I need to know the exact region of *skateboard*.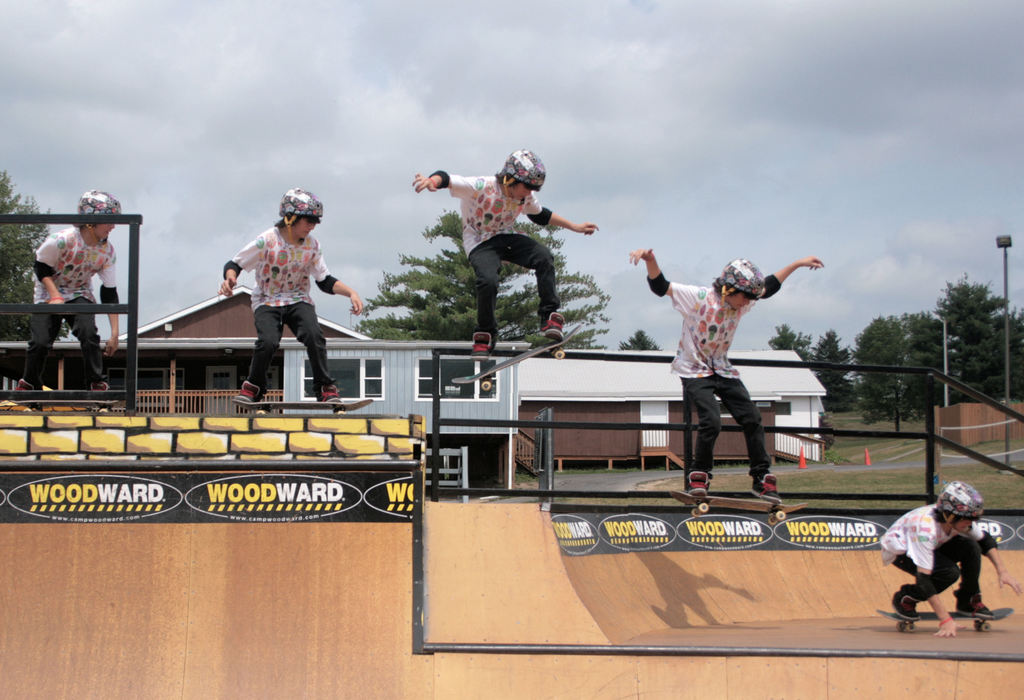
Region: (876, 605, 1012, 629).
